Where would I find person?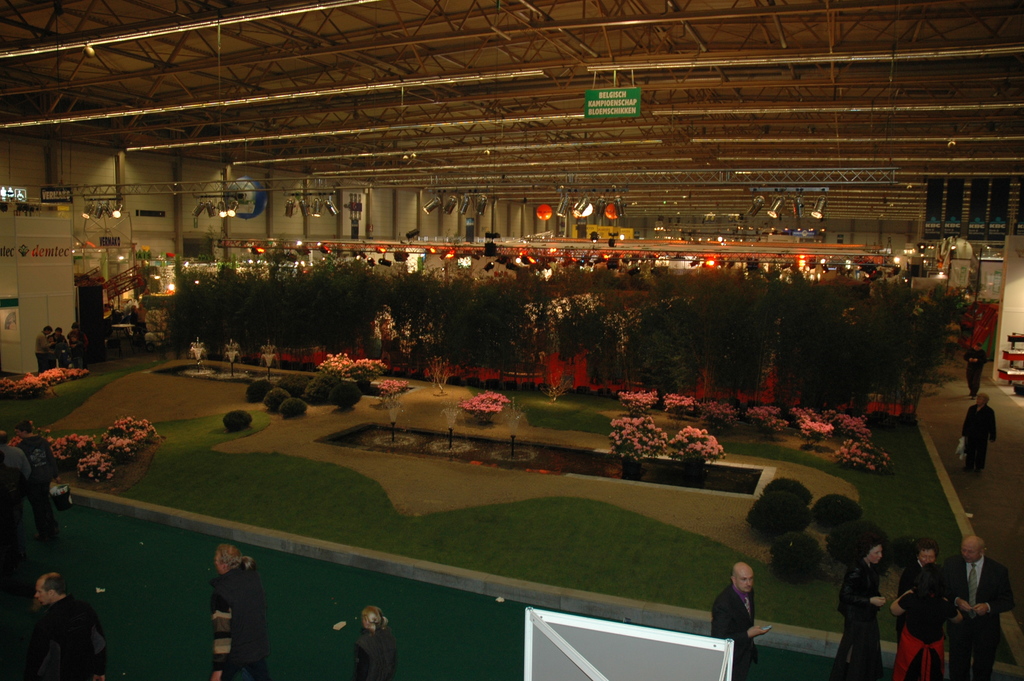
At locate(890, 562, 957, 680).
